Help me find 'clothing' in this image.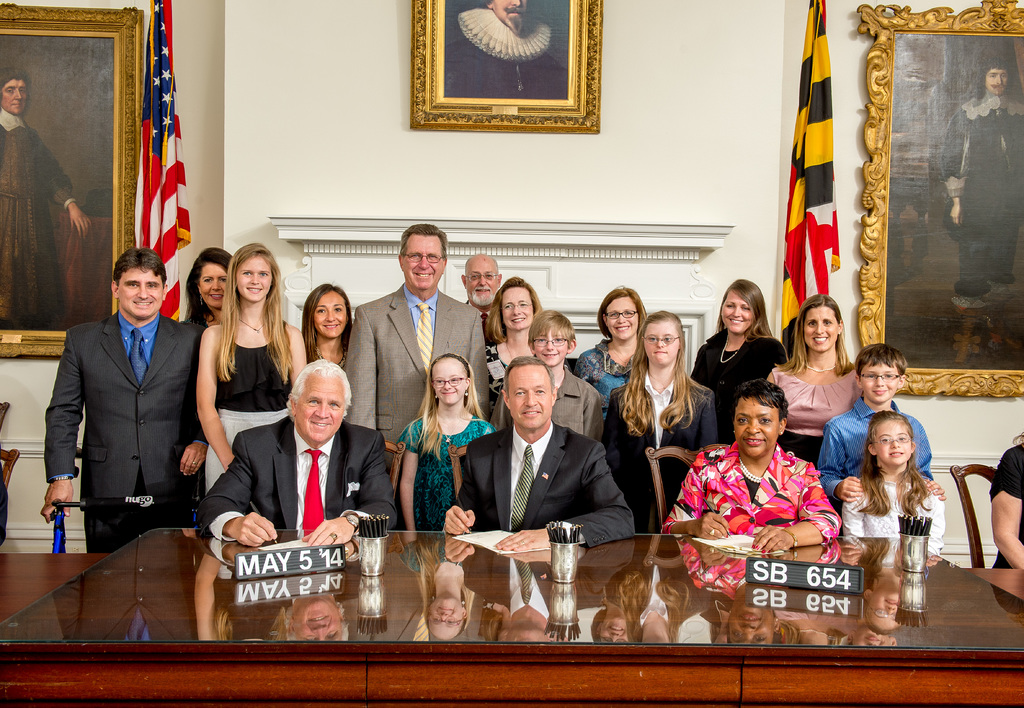
Found it: box(0, 104, 77, 323).
